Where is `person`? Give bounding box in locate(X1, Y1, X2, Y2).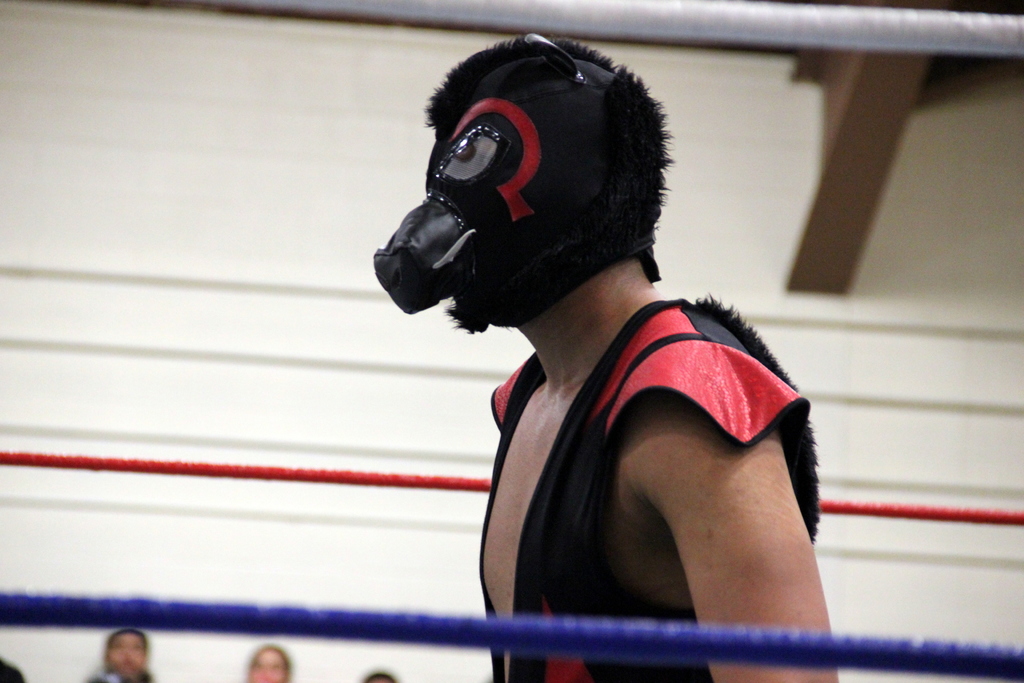
locate(244, 641, 298, 682).
